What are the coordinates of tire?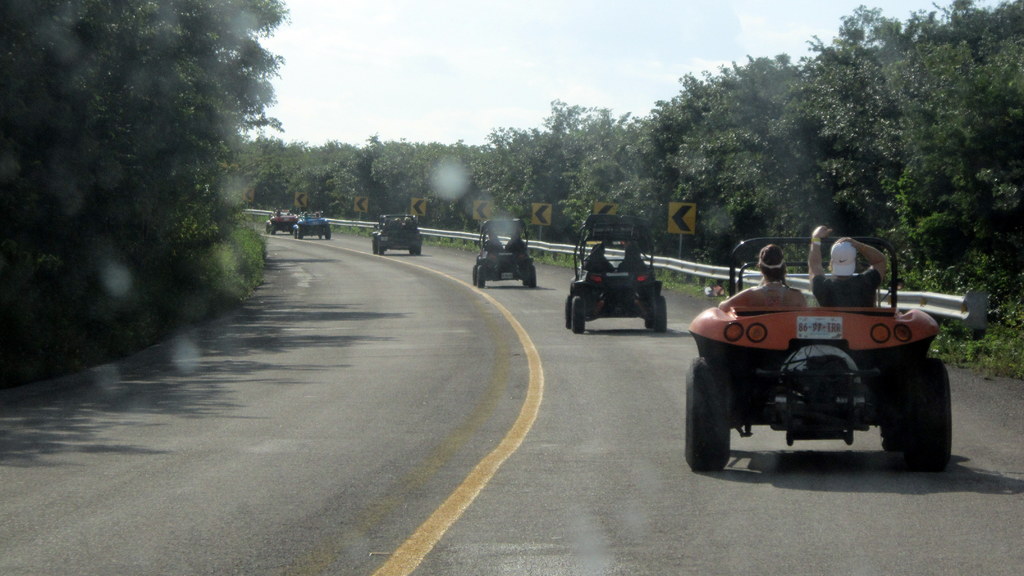
box(410, 245, 415, 255).
